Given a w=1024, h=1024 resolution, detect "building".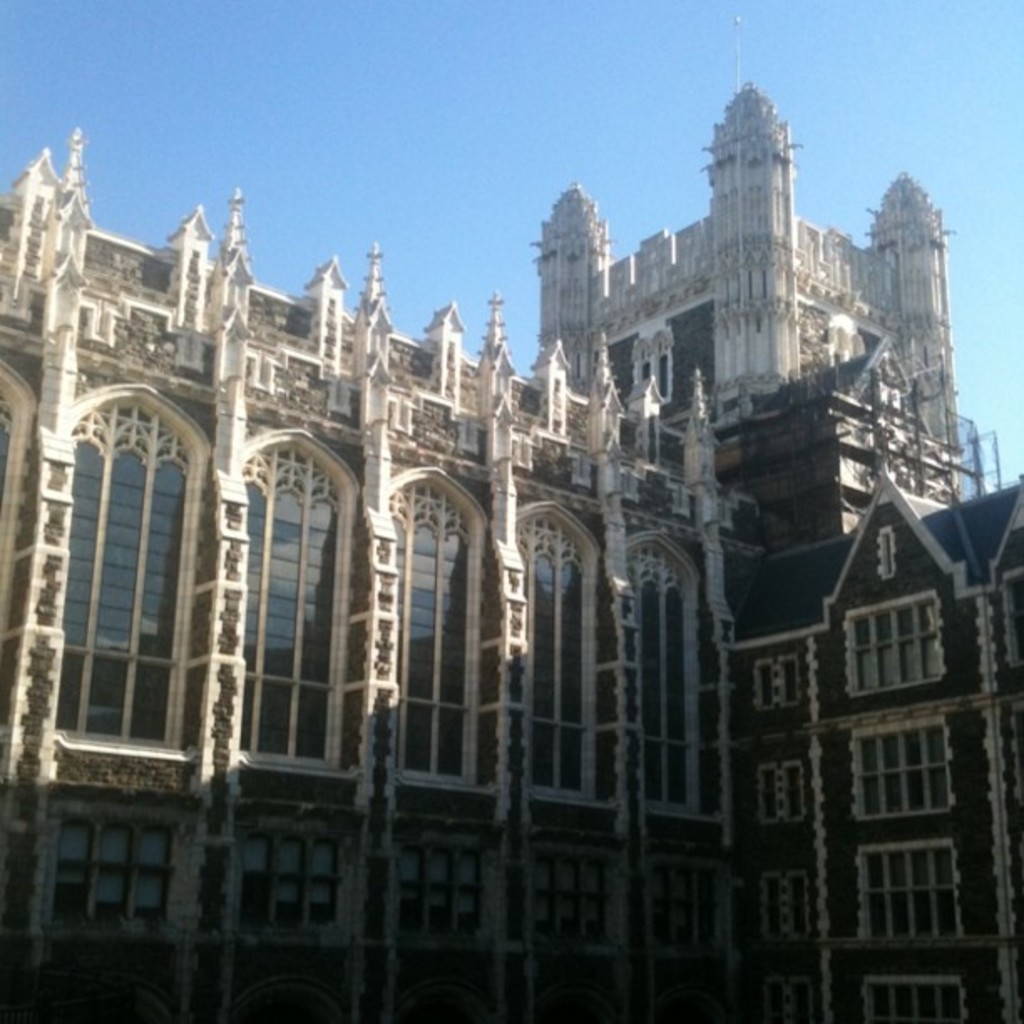
bbox(0, 75, 1022, 1022).
